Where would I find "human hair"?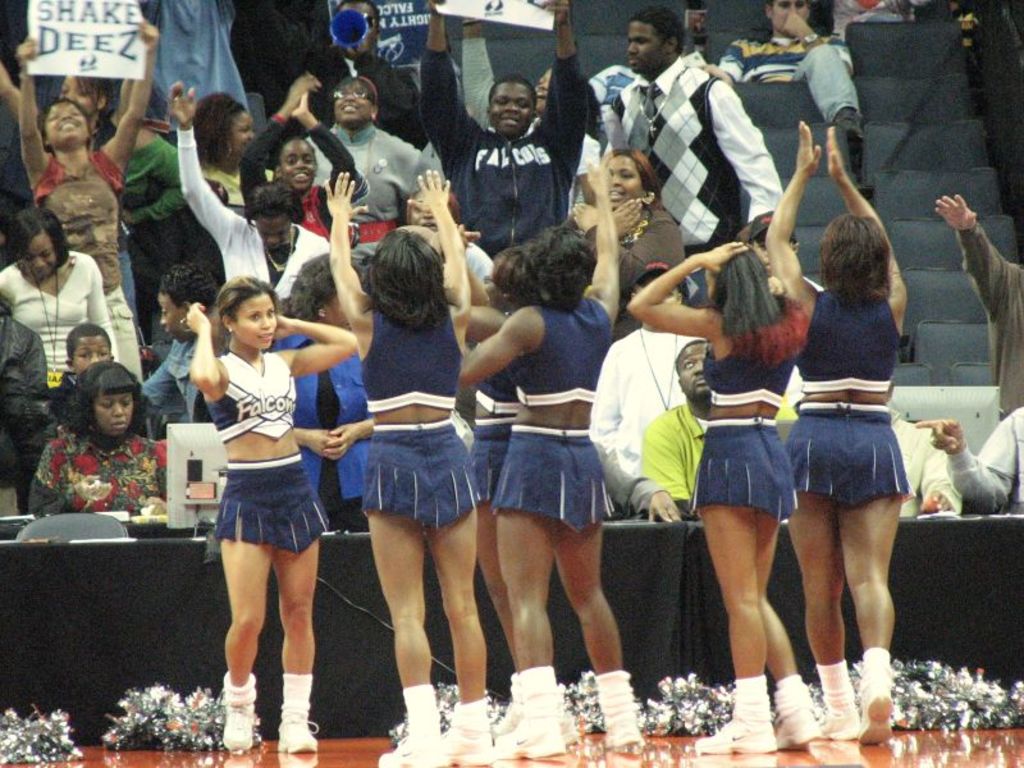
At box(678, 338, 708, 374).
